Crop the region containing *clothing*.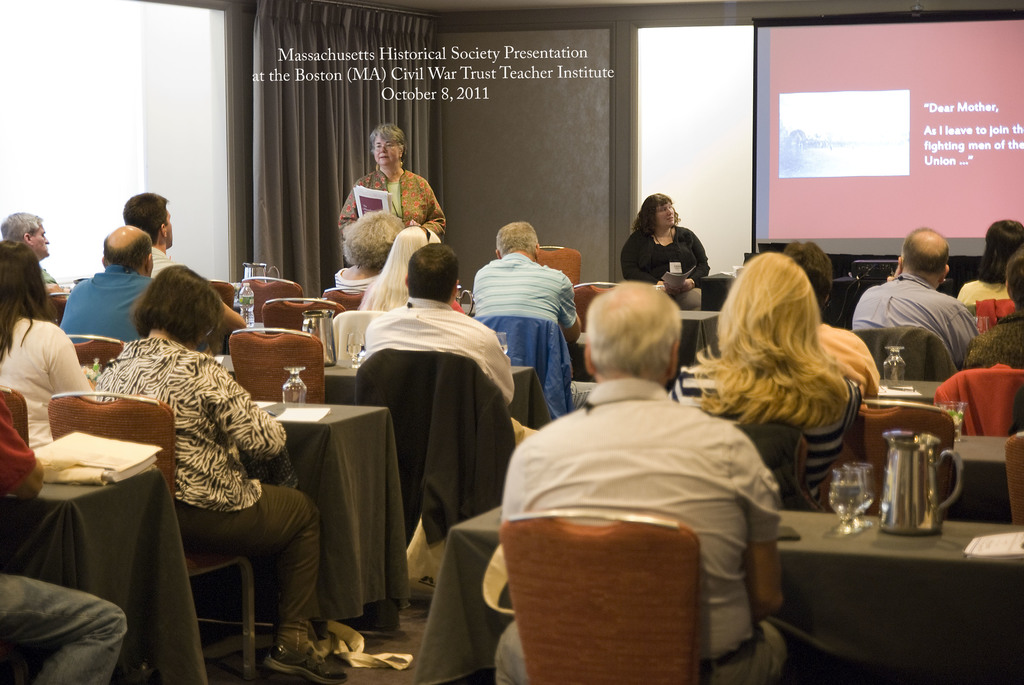
Crop region: pyautogui.locateOnScreen(500, 331, 790, 666).
